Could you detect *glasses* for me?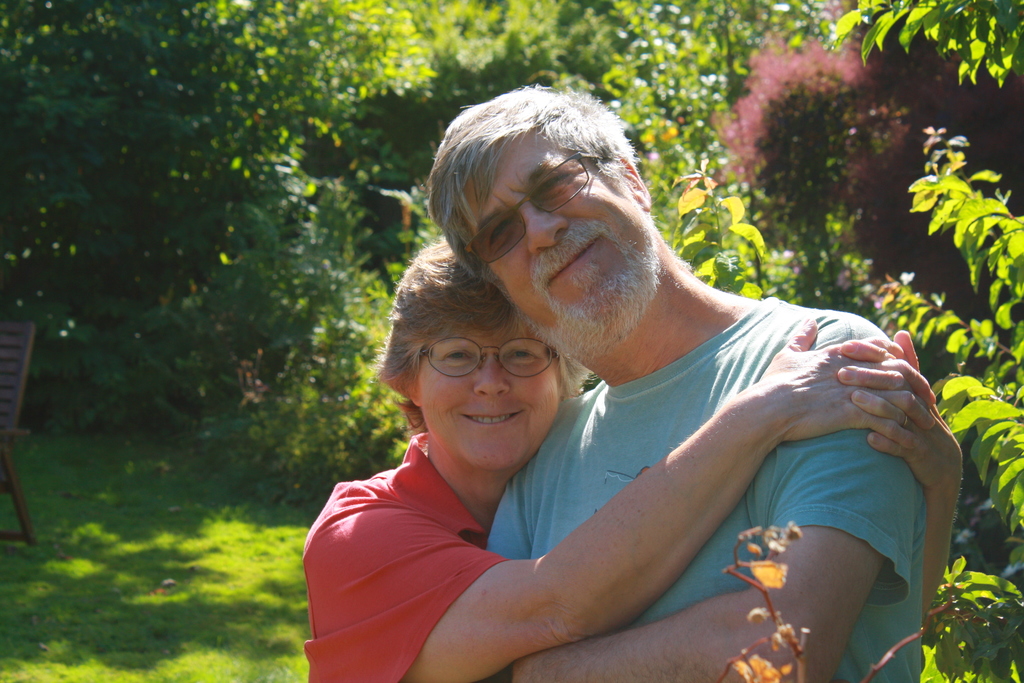
Detection result: <box>467,148,607,268</box>.
